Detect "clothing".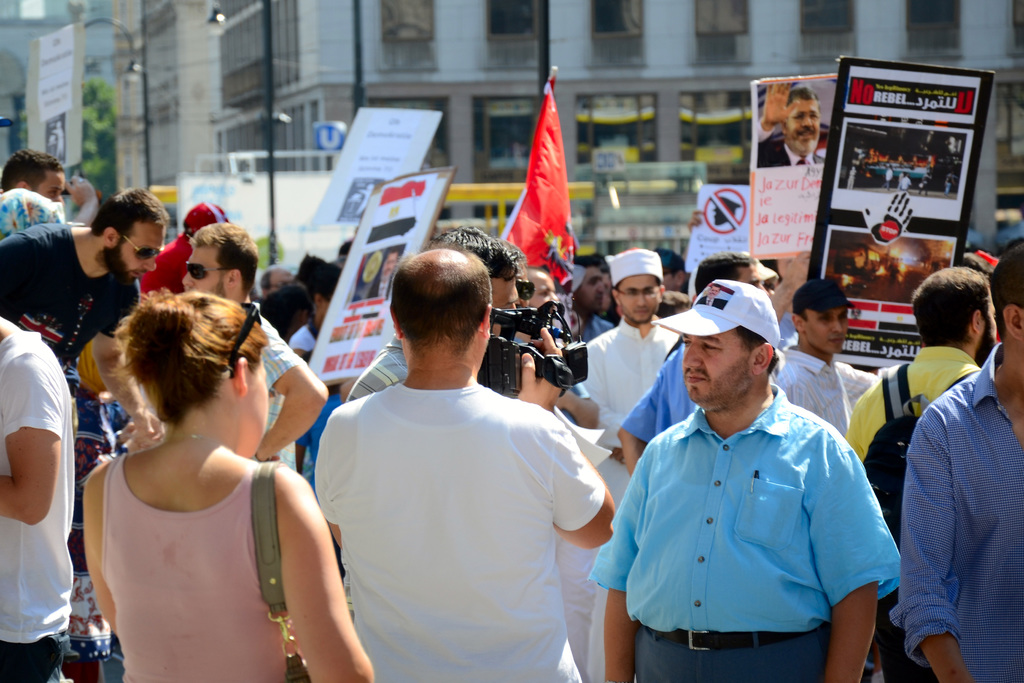
Detected at bbox=(342, 331, 408, 398).
